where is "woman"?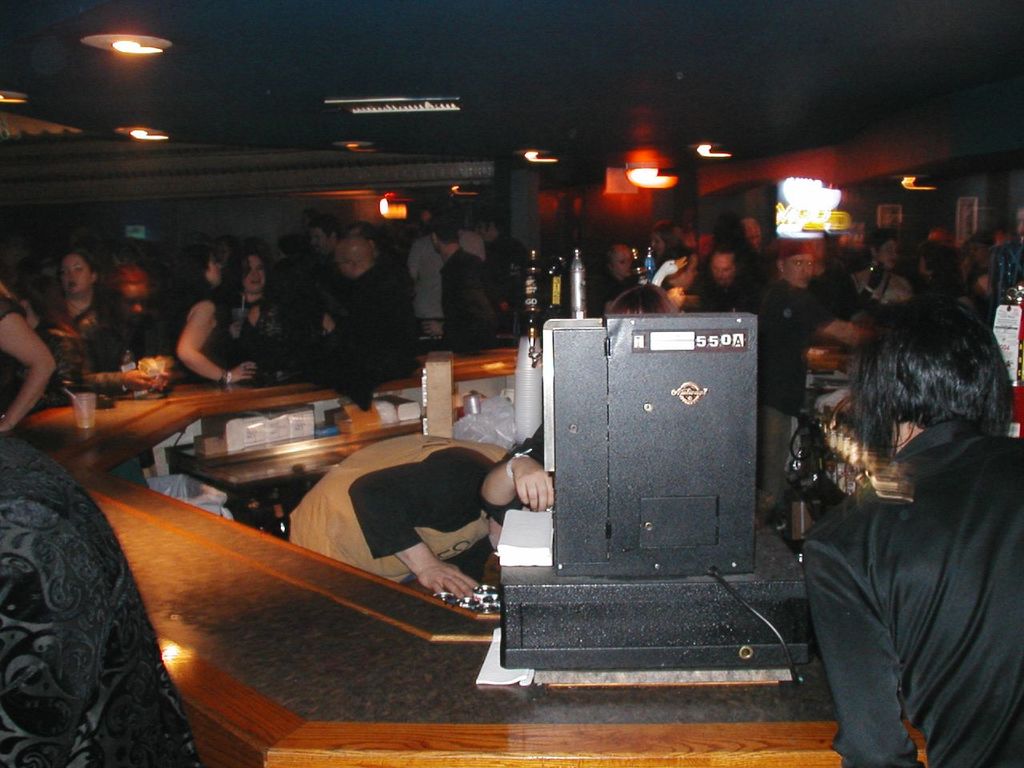
Rect(231, 245, 295, 363).
